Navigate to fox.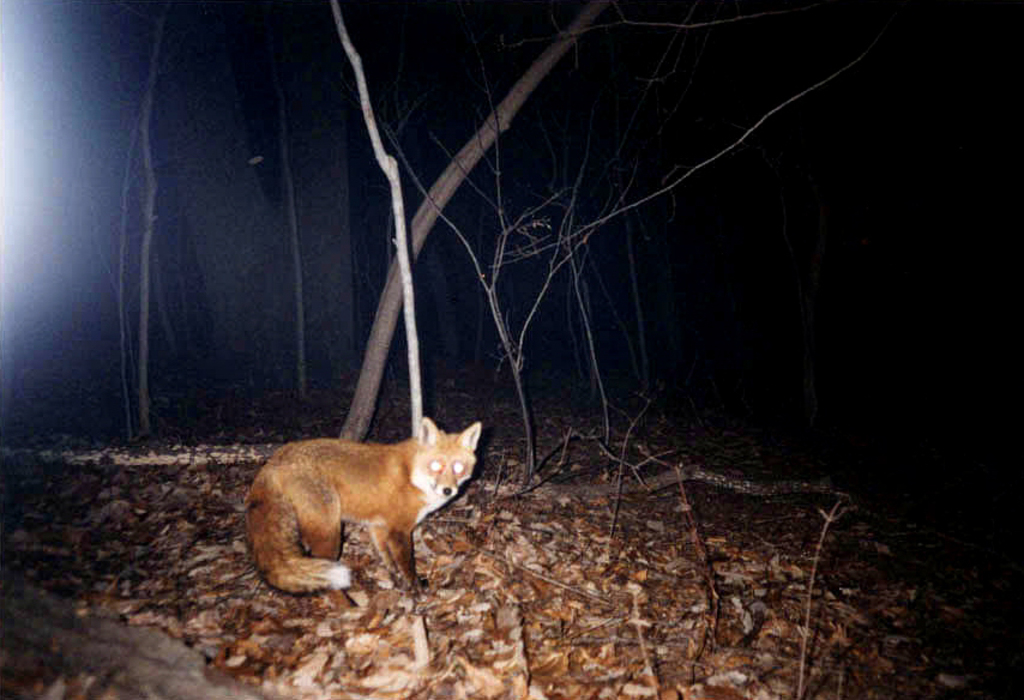
Navigation target: rect(241, 415, 482, 614).
